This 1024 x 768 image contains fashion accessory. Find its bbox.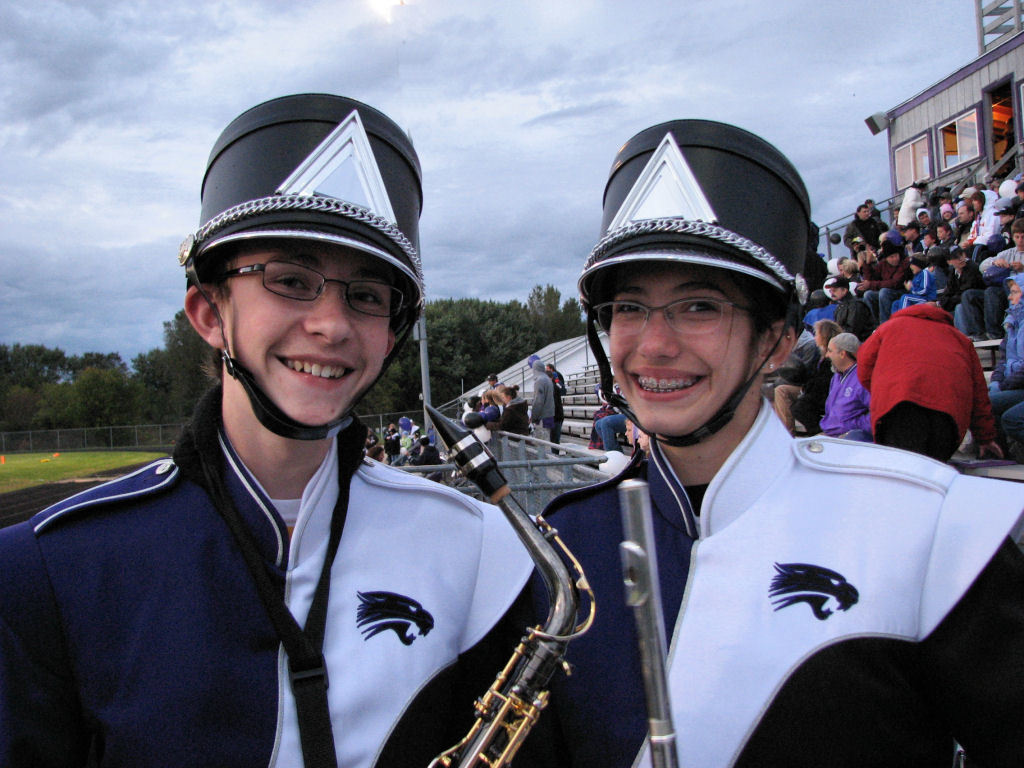
<box>828,329,864,358</box>.
